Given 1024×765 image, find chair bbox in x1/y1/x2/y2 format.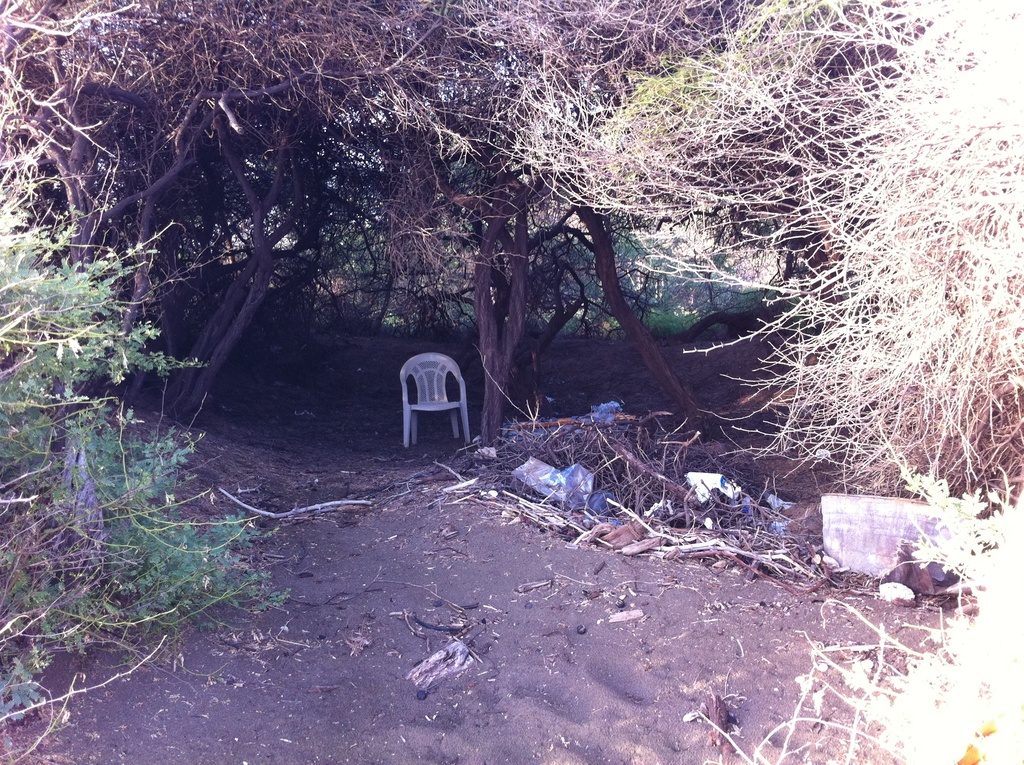
399/343/474/463.
